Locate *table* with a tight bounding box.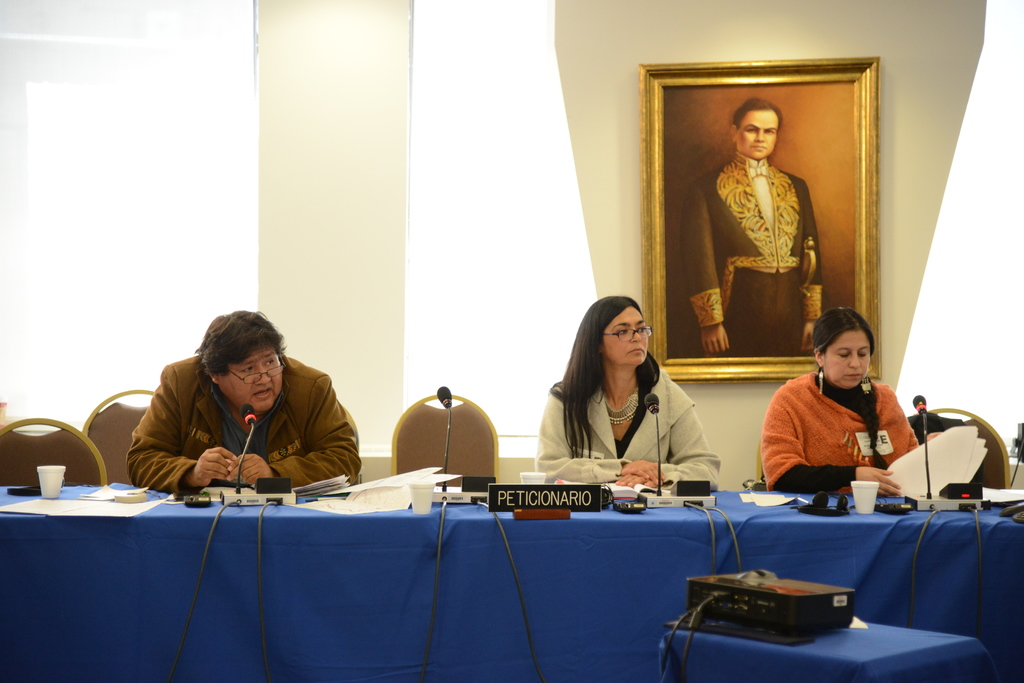
detection(0, 487, 1023, 682).
